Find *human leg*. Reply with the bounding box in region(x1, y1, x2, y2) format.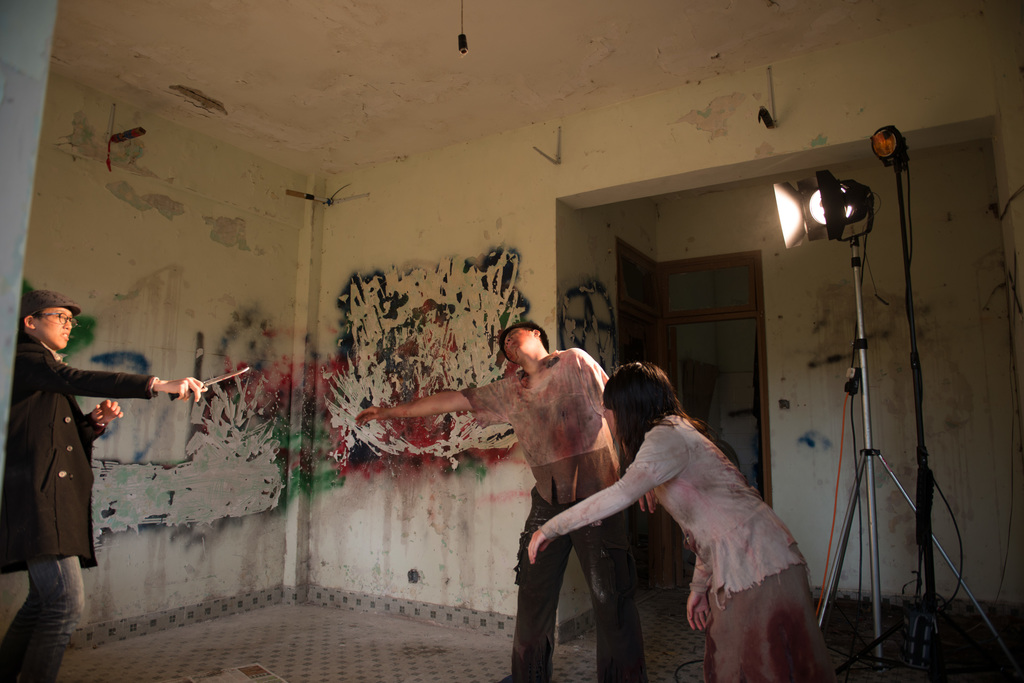
region(493, 483, 554, 682).
